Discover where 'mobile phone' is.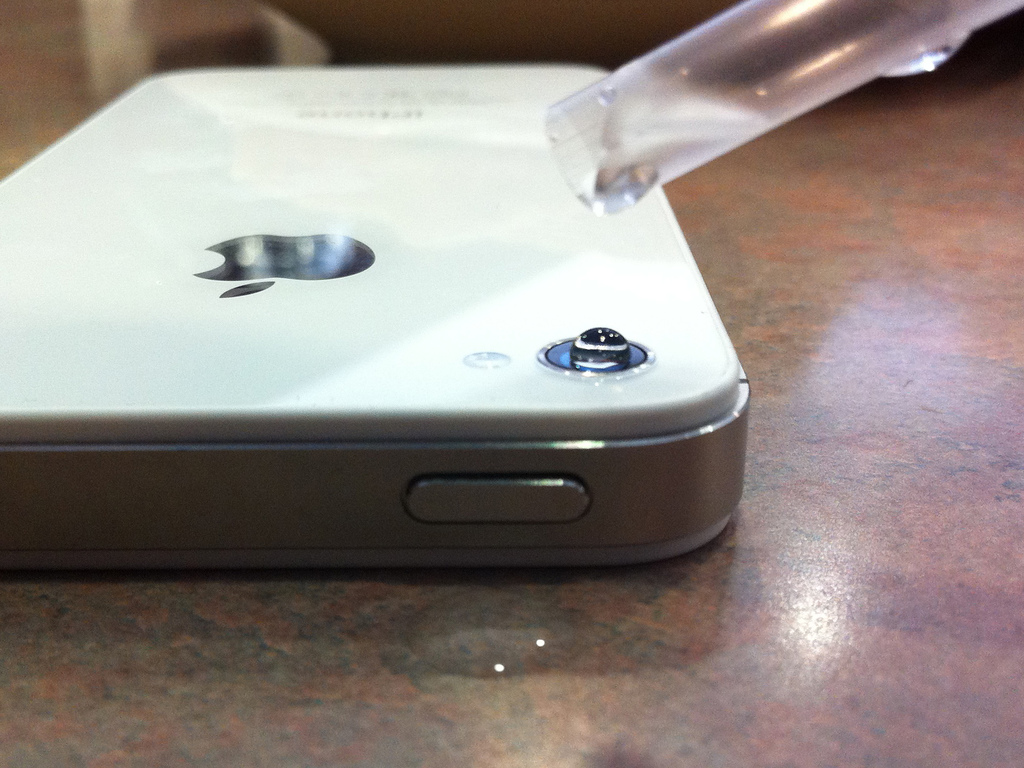
Discovered at 0/89/767/577.
